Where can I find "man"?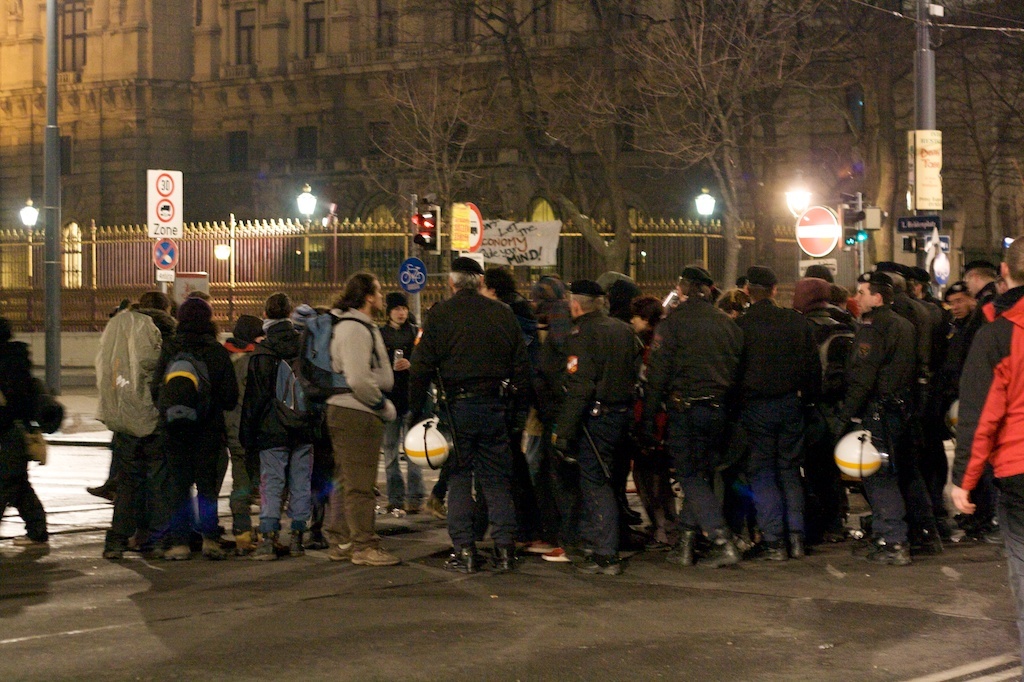
You can find it at (left=407, top=262, right=544, bottom=580).
